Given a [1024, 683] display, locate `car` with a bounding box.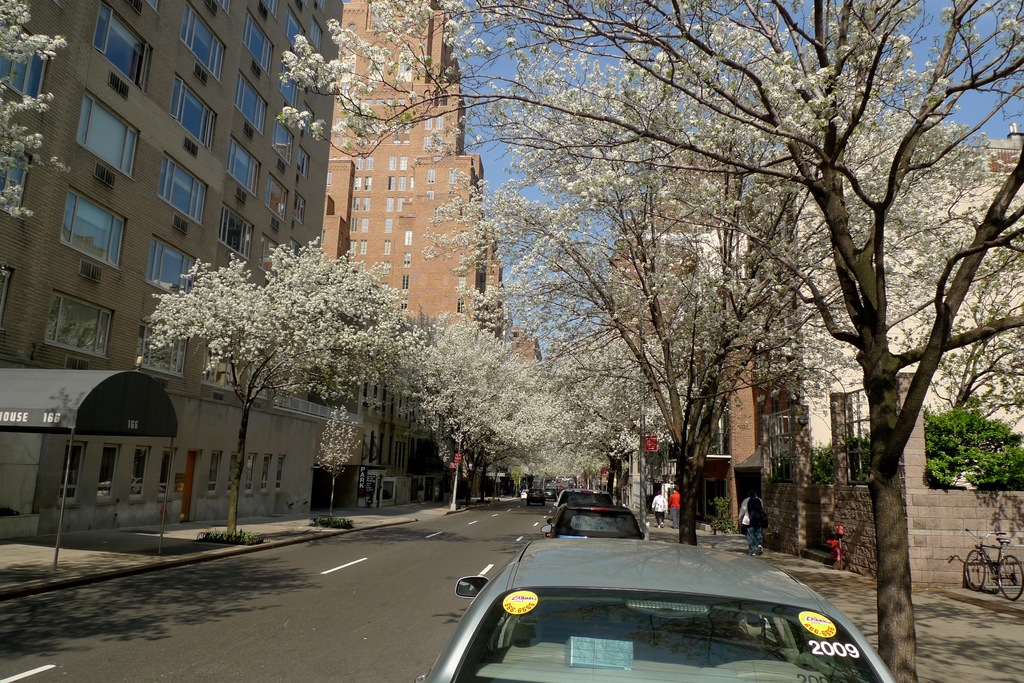
Located: 548,486,613,511.
